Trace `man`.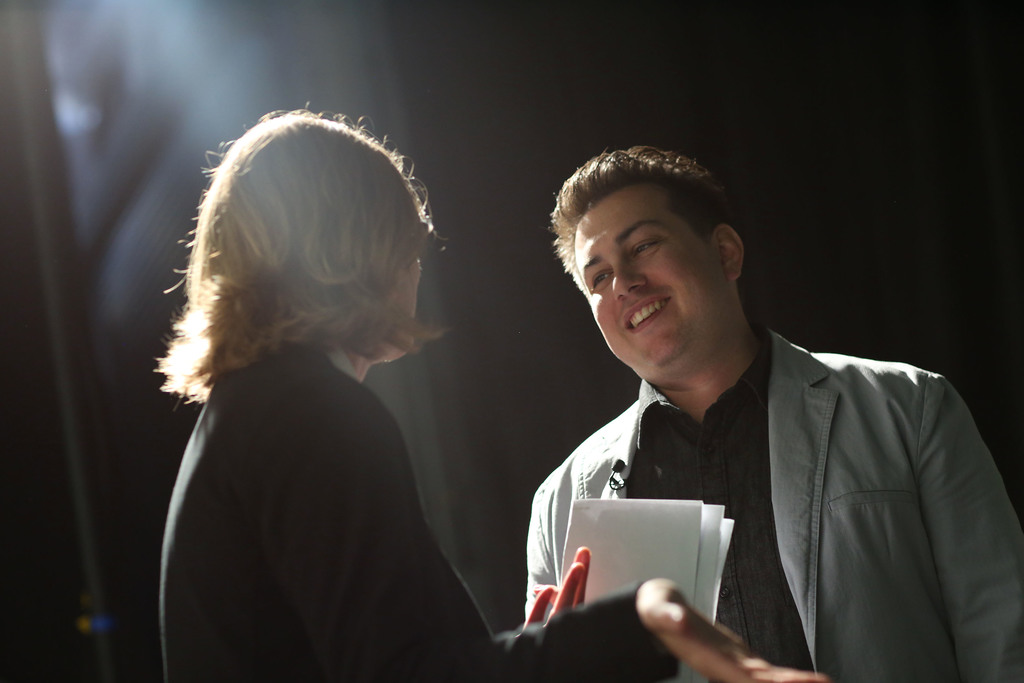
Traced to (x1=499, y1=144, x2=989, y2=668).
